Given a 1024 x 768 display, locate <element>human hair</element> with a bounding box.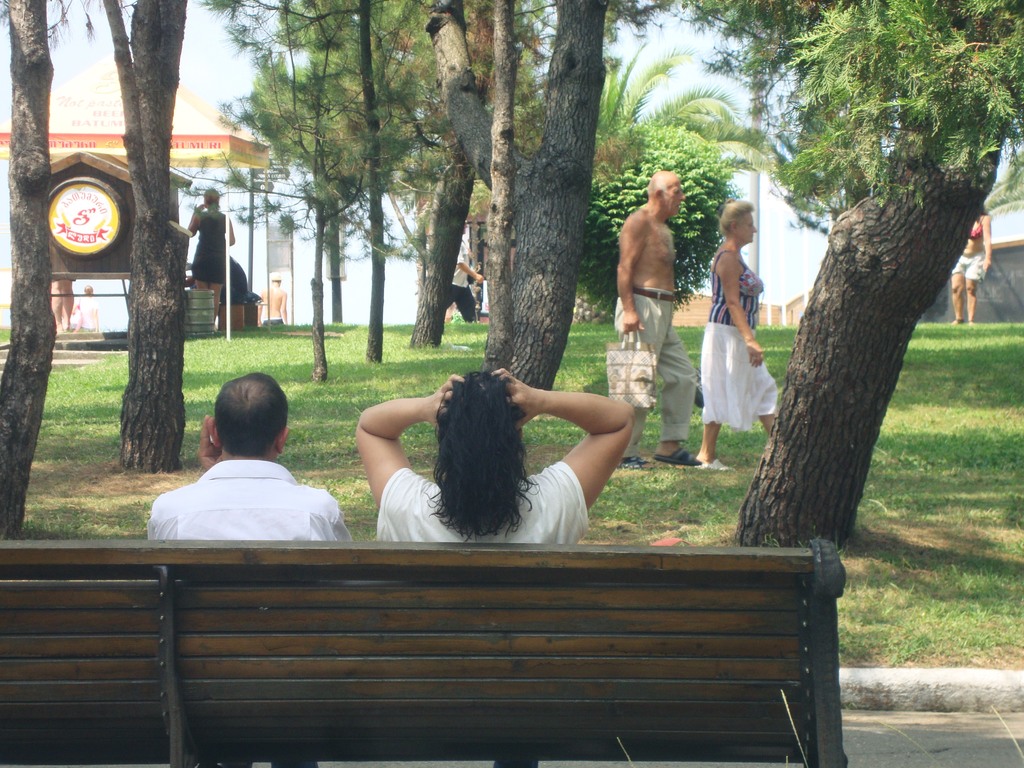
Located: 721 195 752 241.
